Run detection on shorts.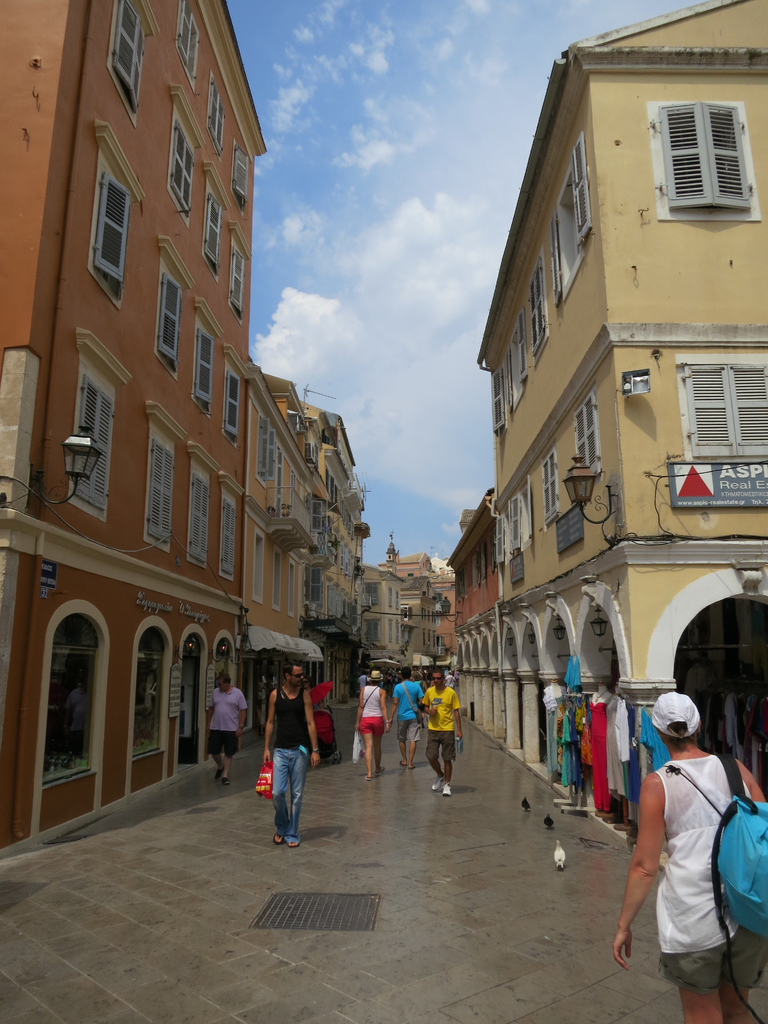
Result: BBox(426, 730, 452, 762).
